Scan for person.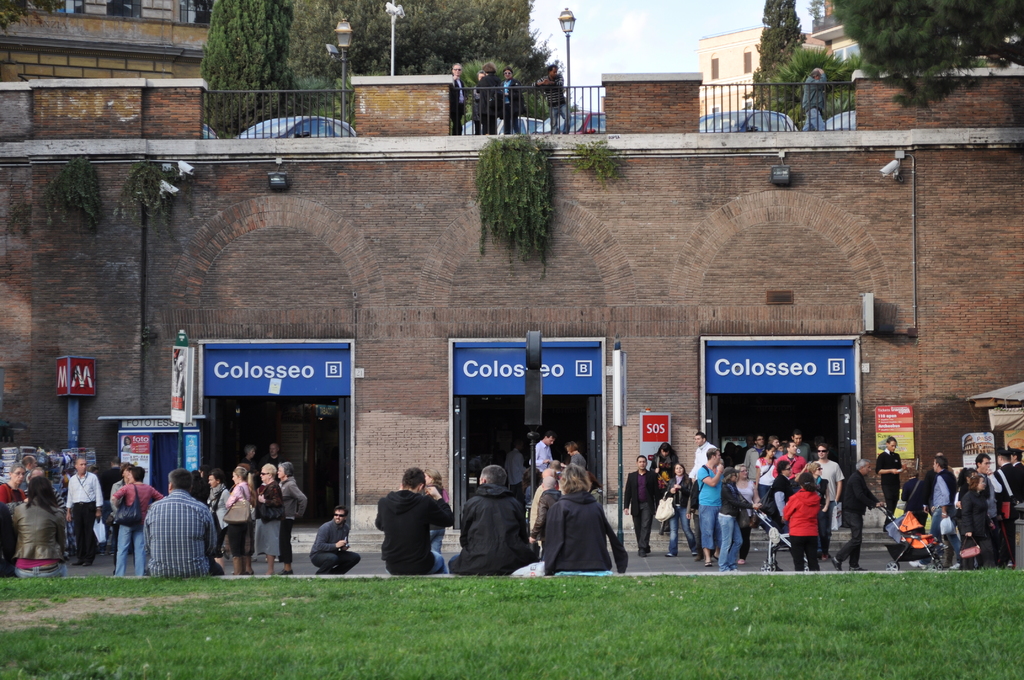
Scan result: rect(810, 442, 844, 554).
